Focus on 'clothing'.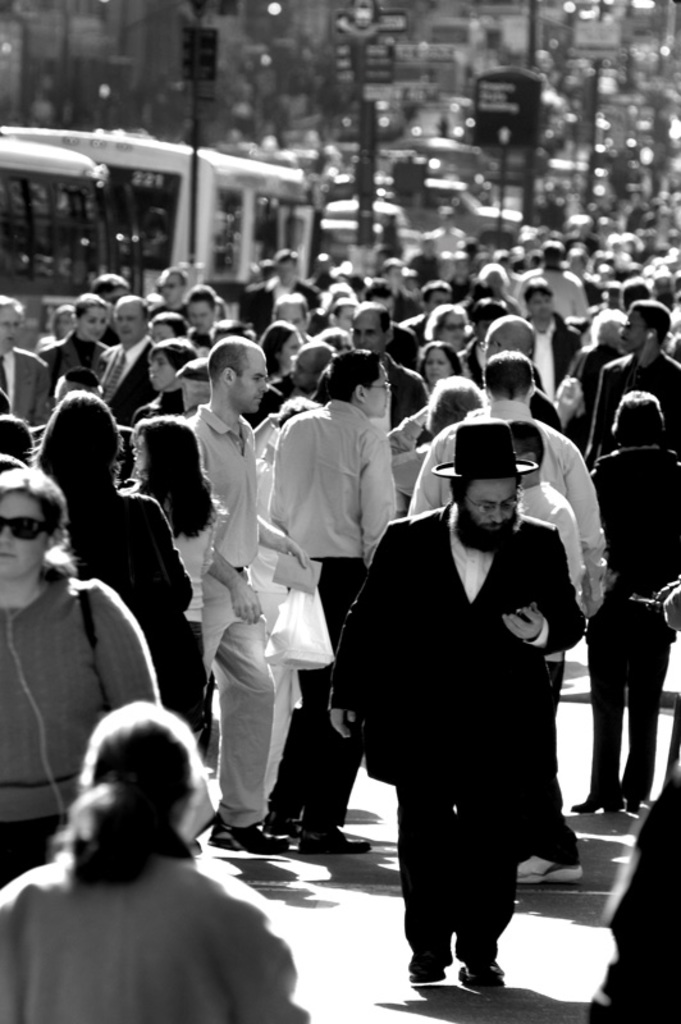
Focused at 0 576 154 893.
